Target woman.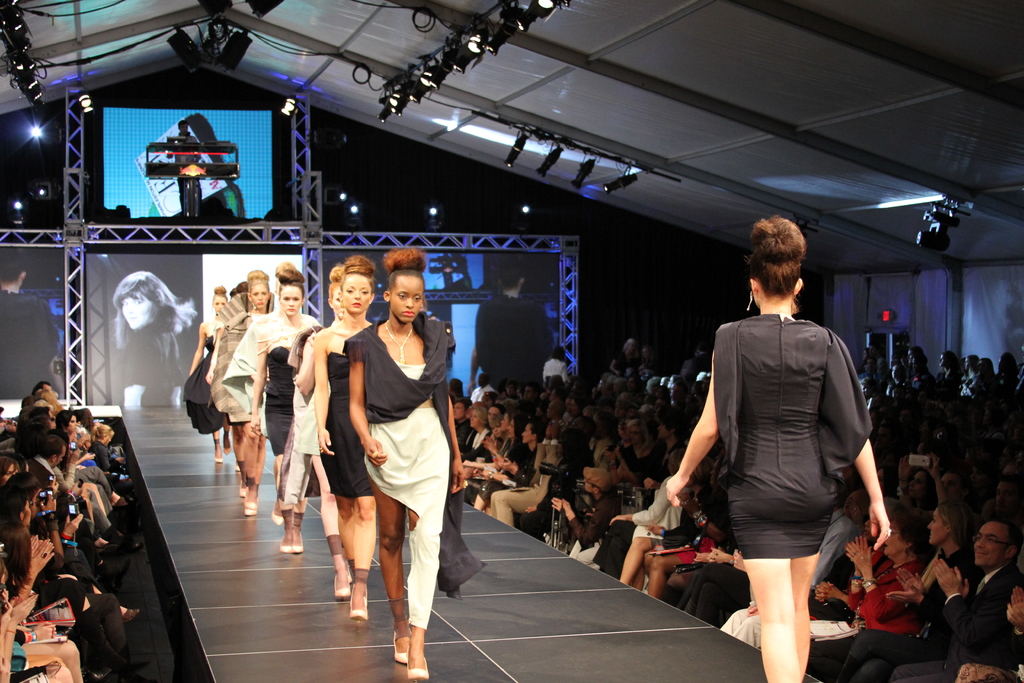
Target region: [x1=612, y1=391, x2=632, y2=420].
